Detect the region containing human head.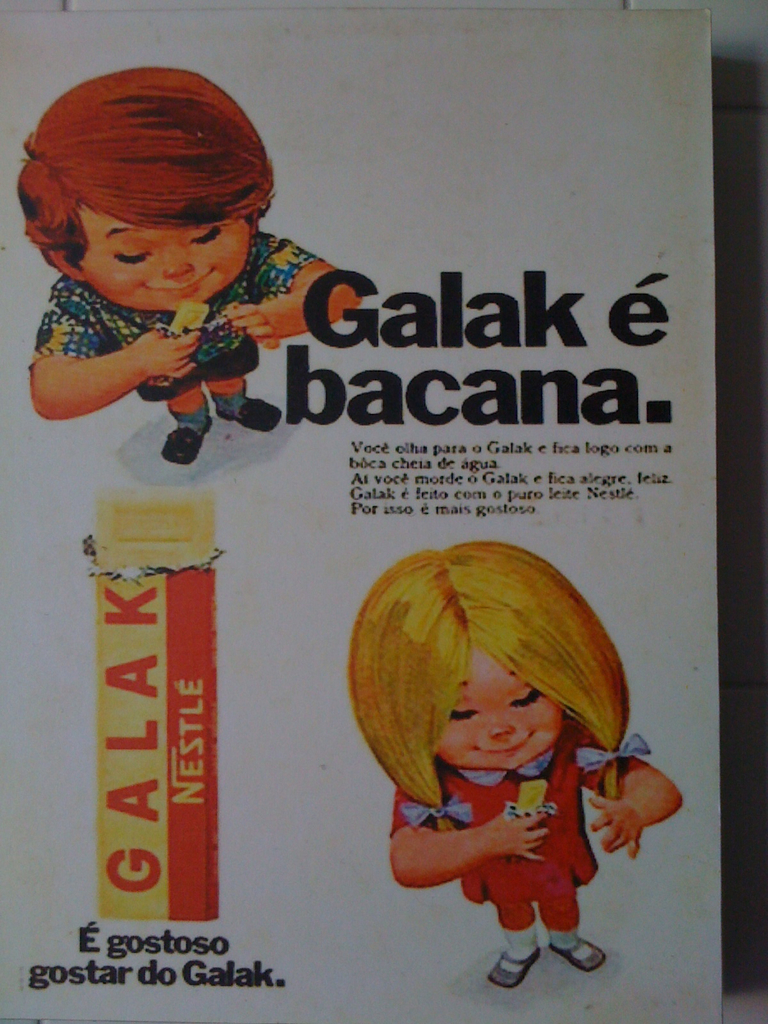
bbox=(343, 554, 605, 774).
